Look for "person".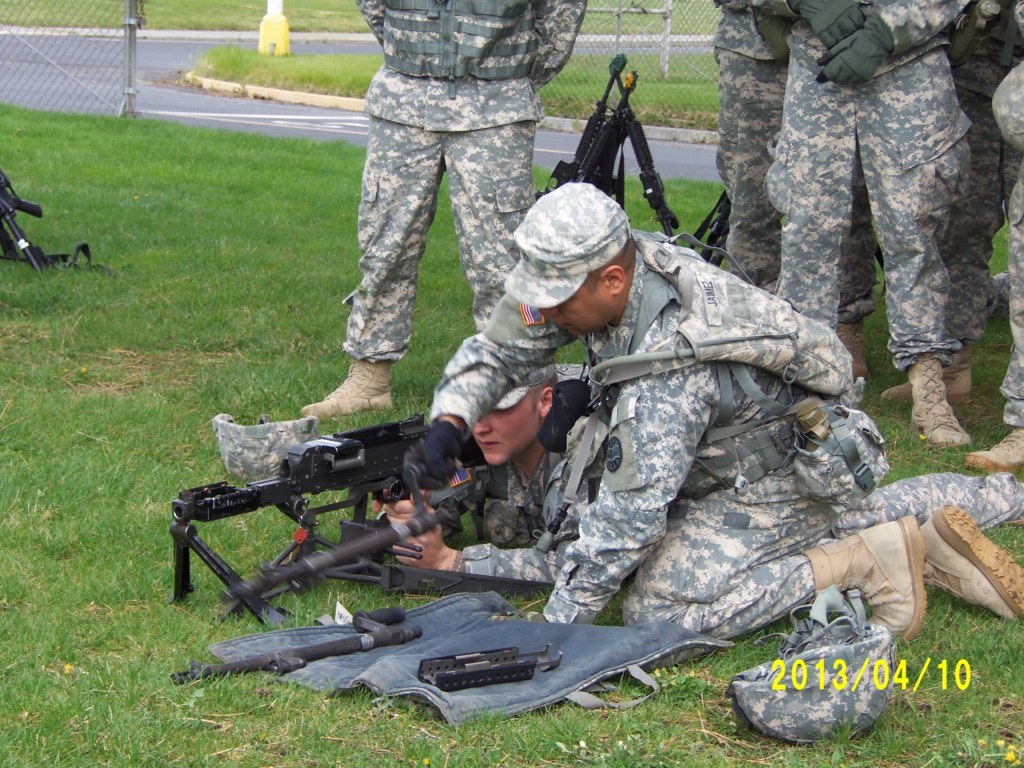
Found: (x1=374, y1=361, x2=1023, y2=640).
